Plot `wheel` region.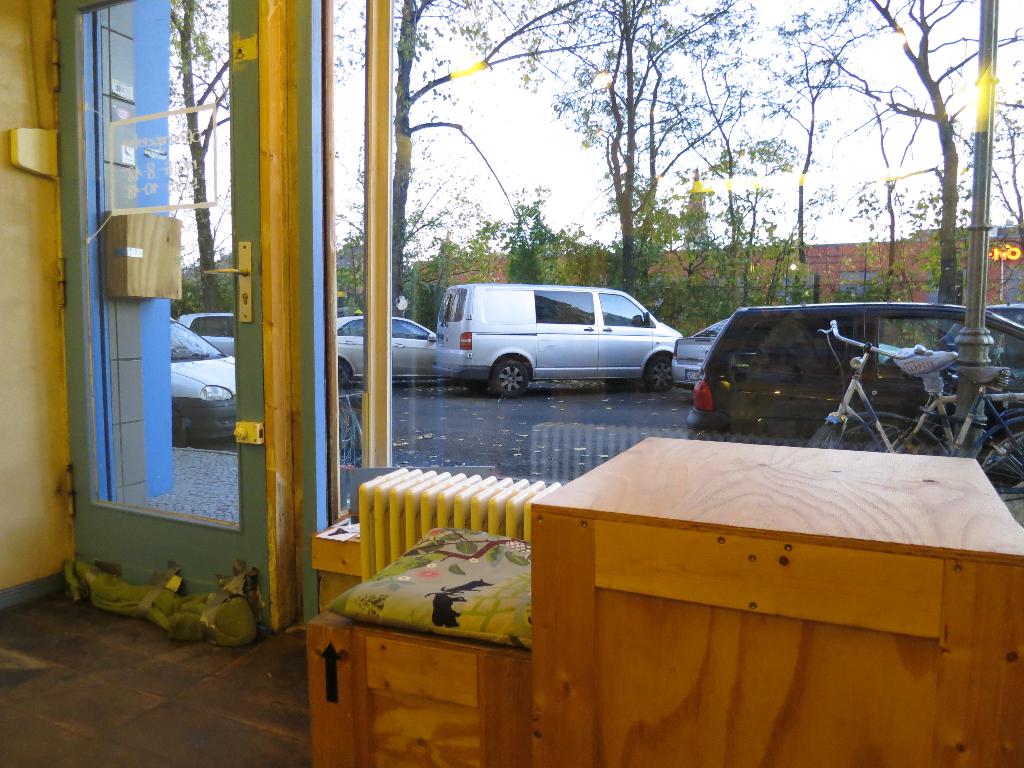
Plotted at 491/360/533/401.
